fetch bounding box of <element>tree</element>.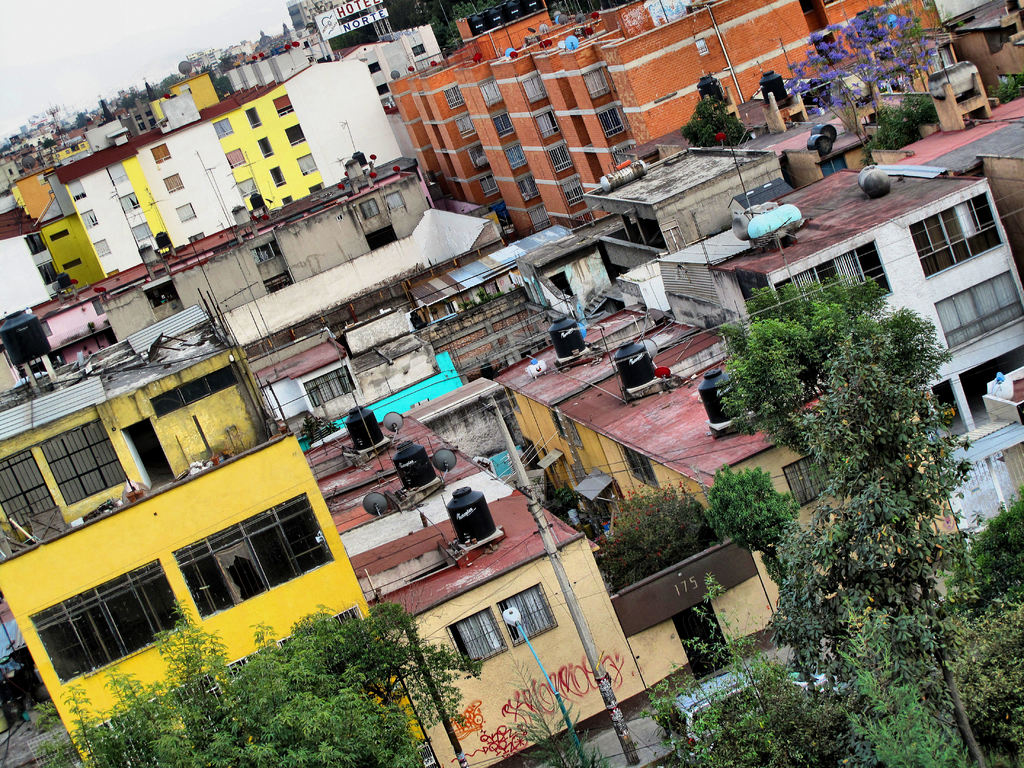
Bbox: rect(42, 137, 59, 149).
